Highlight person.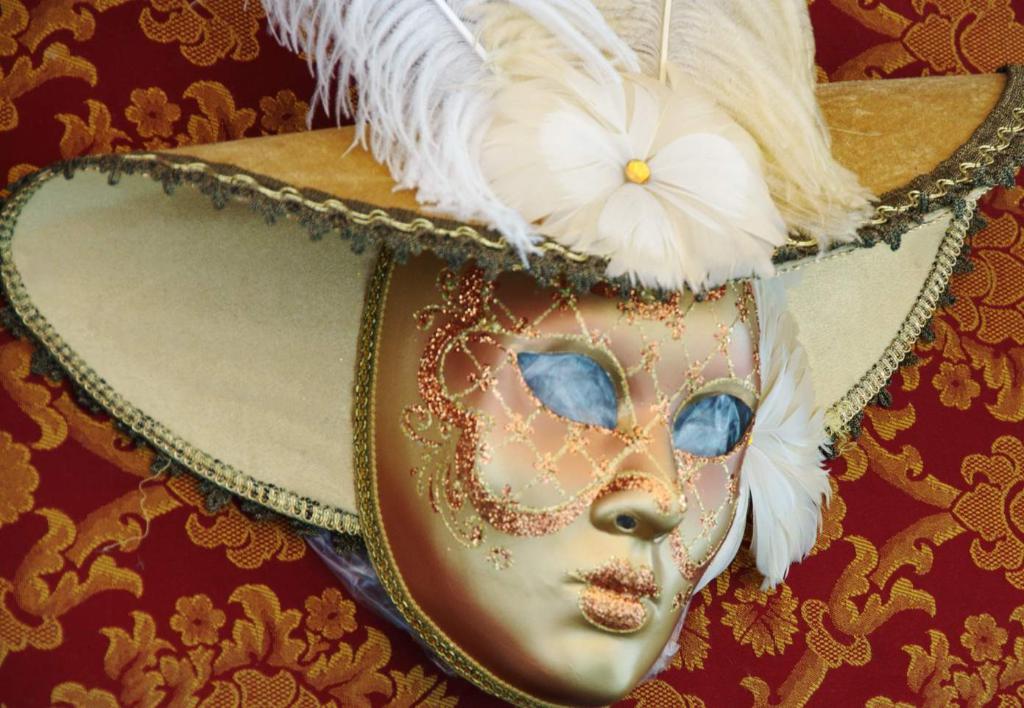
Highlighted region: 0,0,1023,707.
